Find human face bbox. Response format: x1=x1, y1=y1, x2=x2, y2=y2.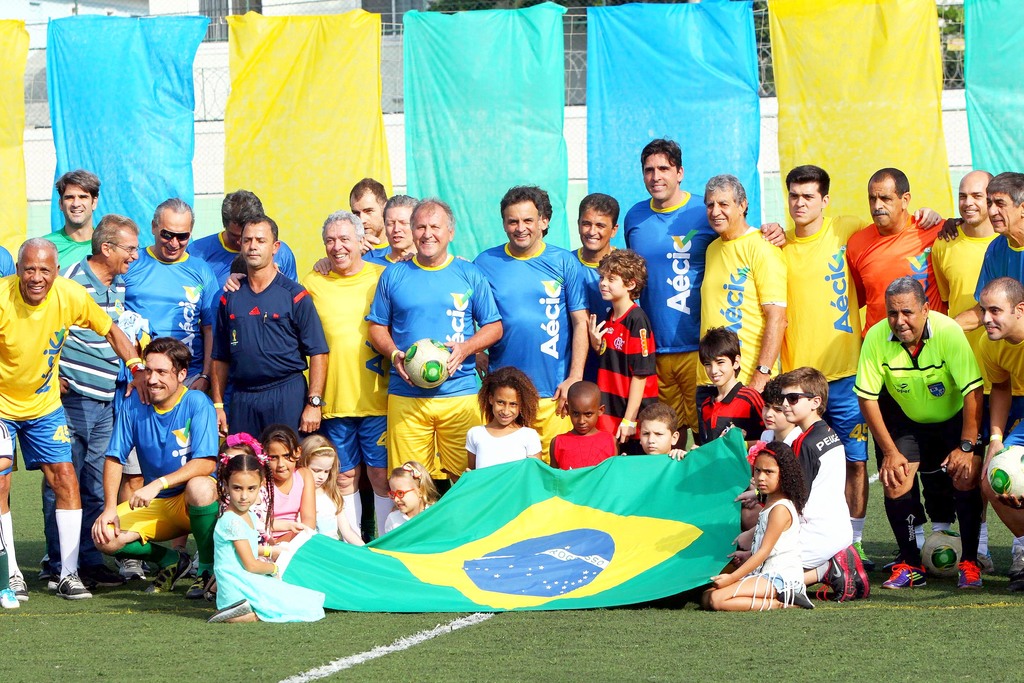
x1=387, y1=209, x2=412, y2=250.
